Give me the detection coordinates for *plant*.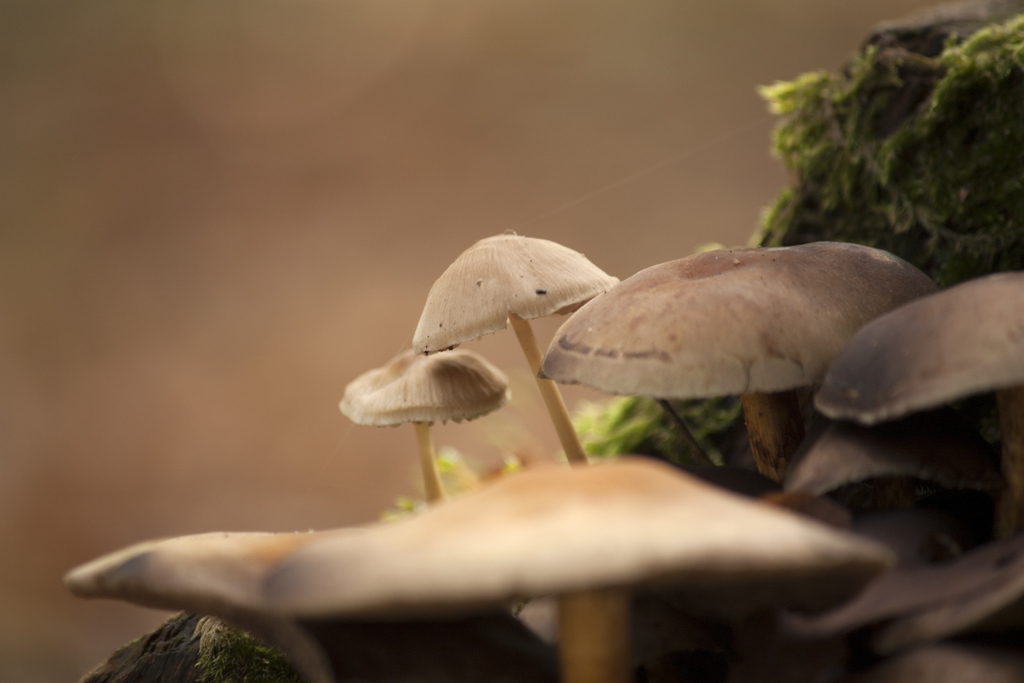
pyautogui.locateOnScreen(544, 243, 950, 484).
